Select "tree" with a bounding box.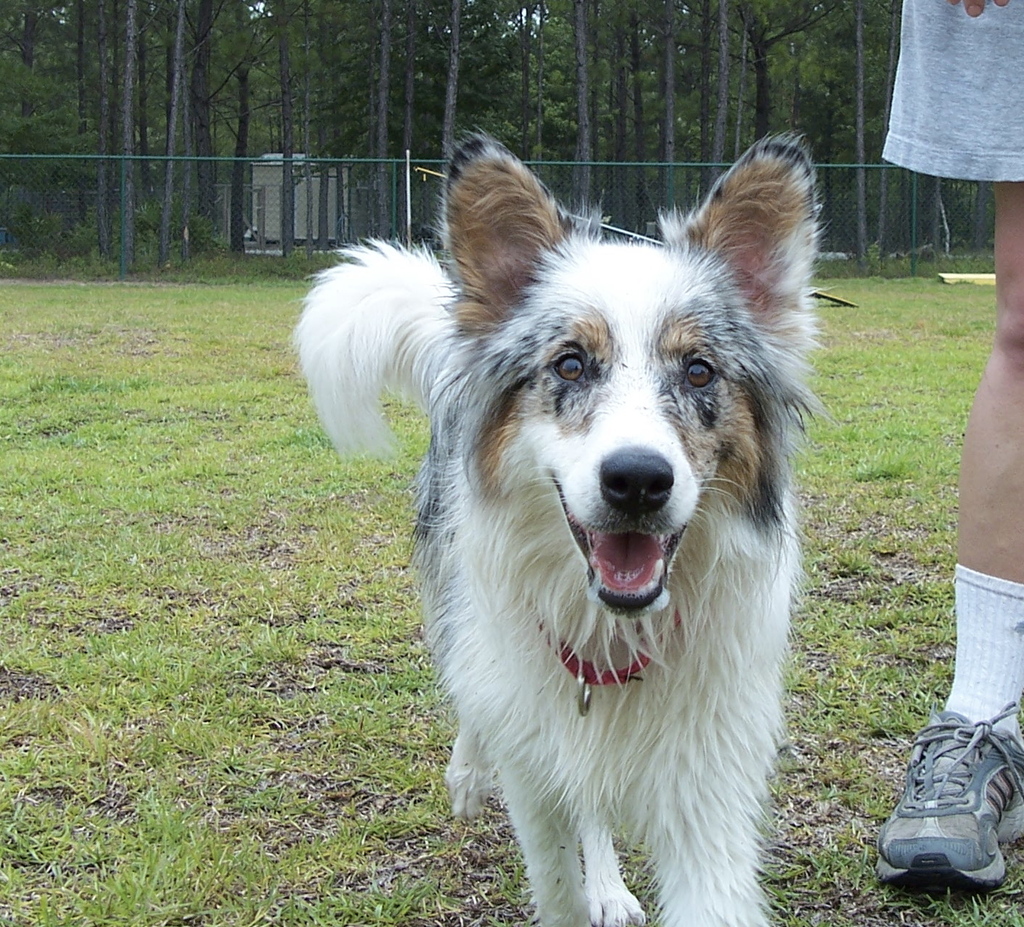
{"left": 356, "top": 0, "right": 393, "bottom": 239}.
